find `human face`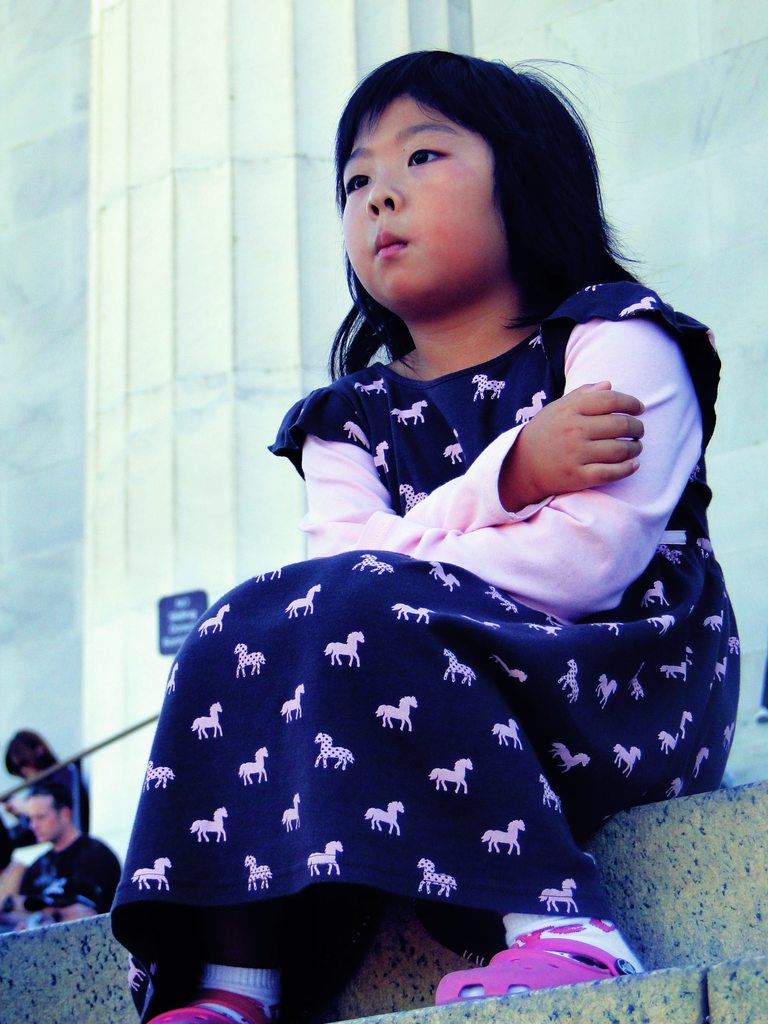
box(338, 90, 499, 303)
